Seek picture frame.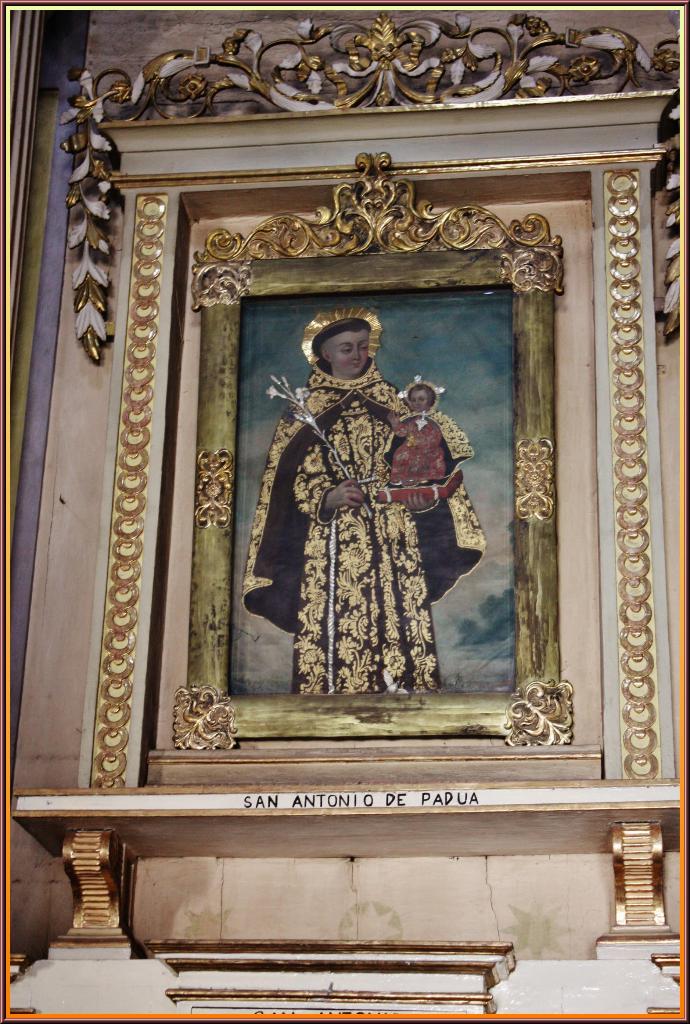
bbox(172, 148, 573, 753).
